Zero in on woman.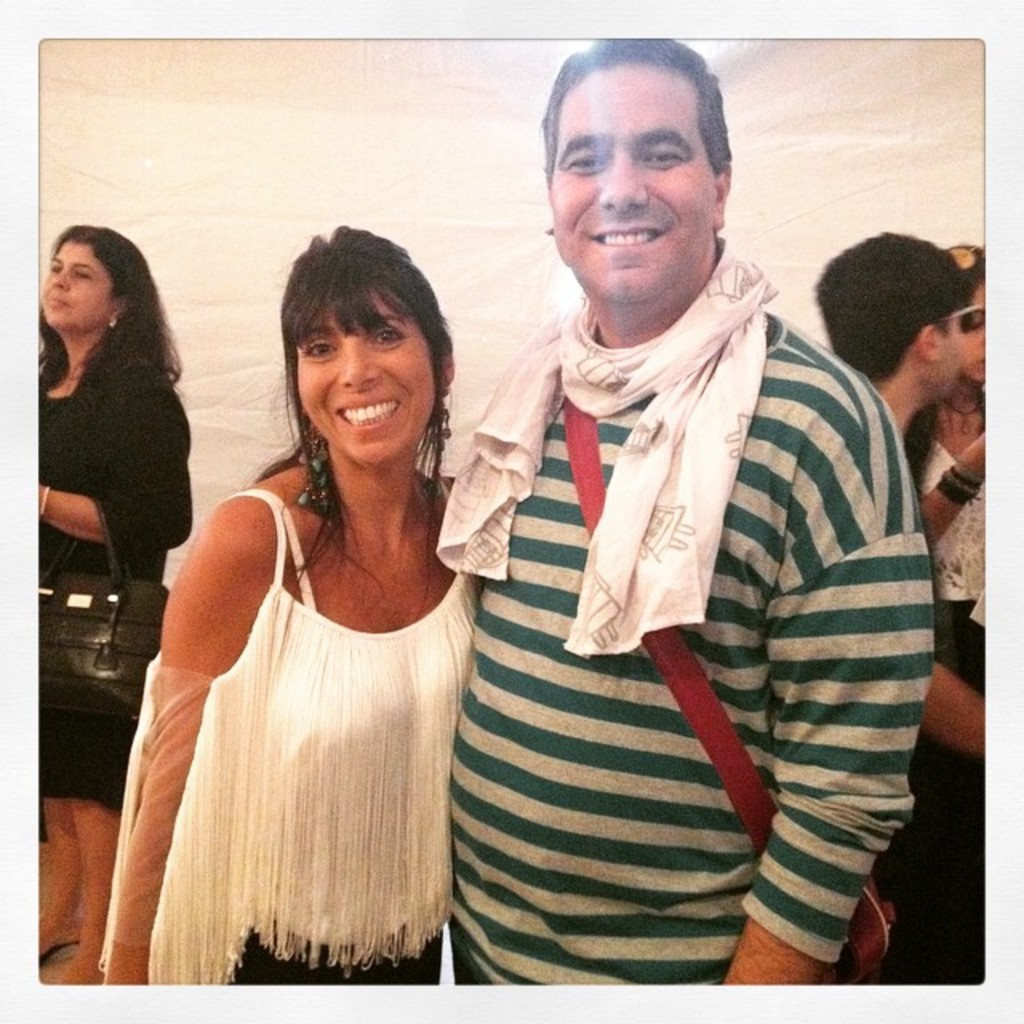
Zeroed in: bbox(904, 243, 984, 986).
